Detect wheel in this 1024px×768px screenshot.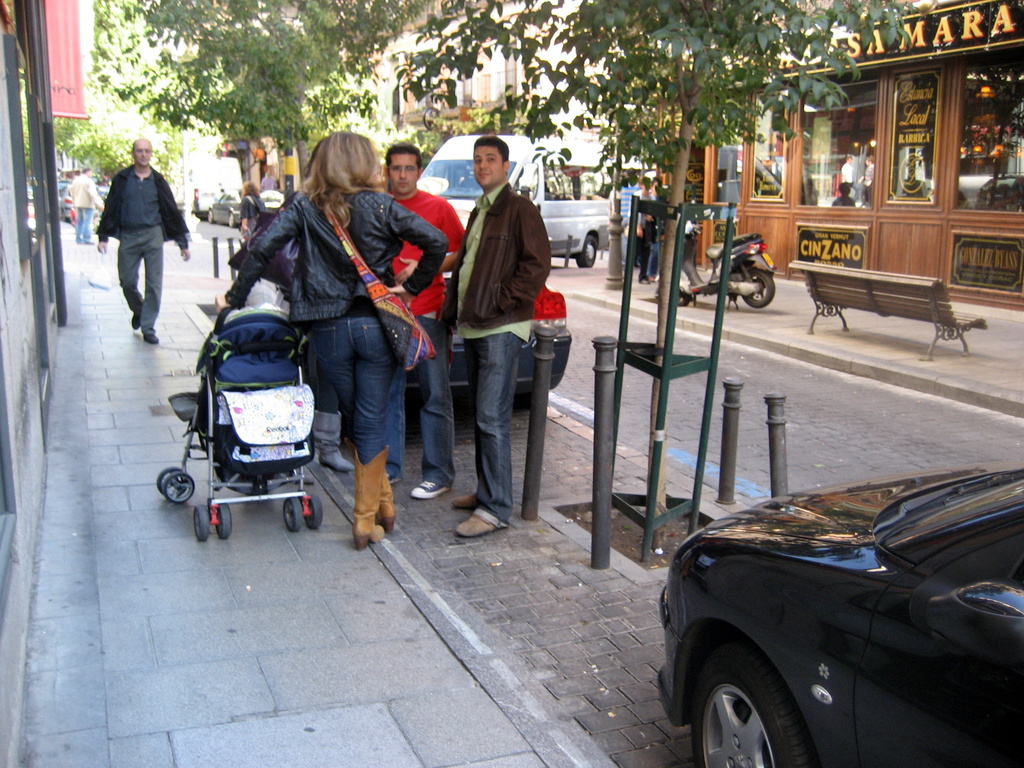
Detection: {"x1": 60, "y1": 212, "x2": 68, "y2": 221}.
